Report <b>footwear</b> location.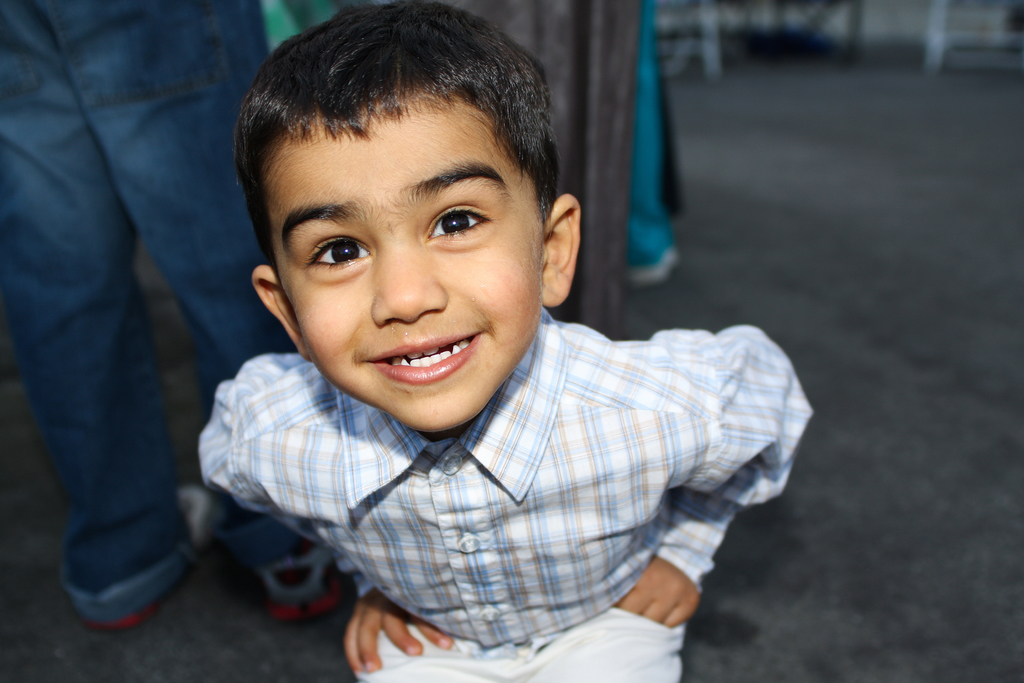
Report: [626,240,683,297].
